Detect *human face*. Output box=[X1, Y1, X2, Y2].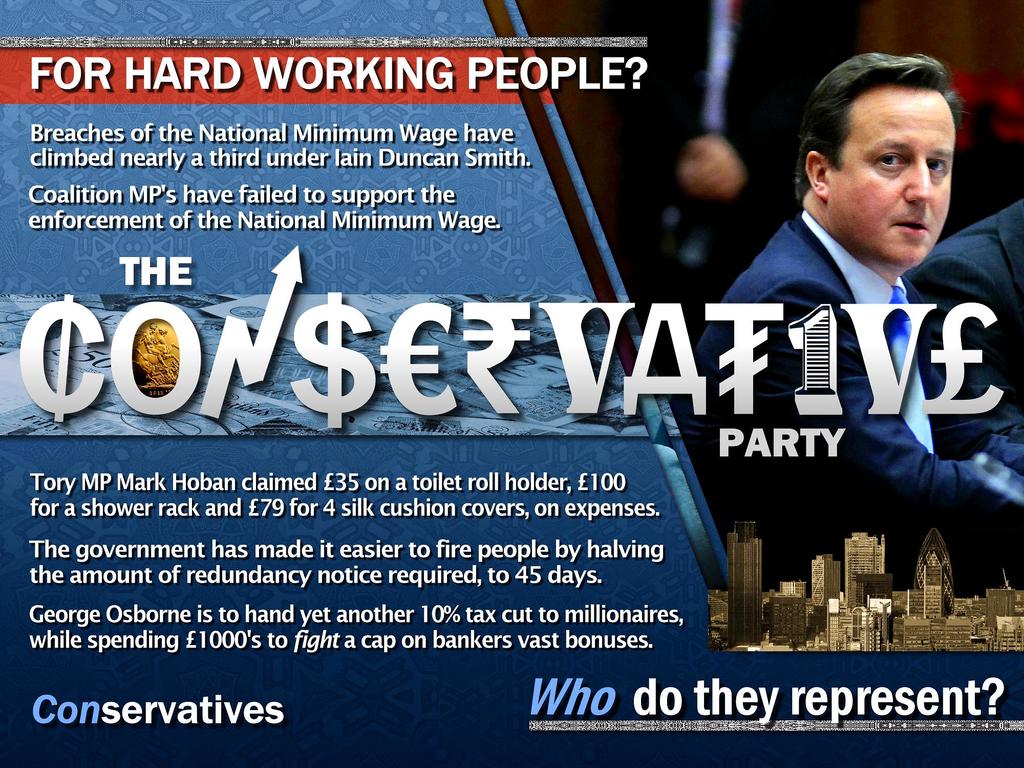
box=[829, 87, 957, 267].
